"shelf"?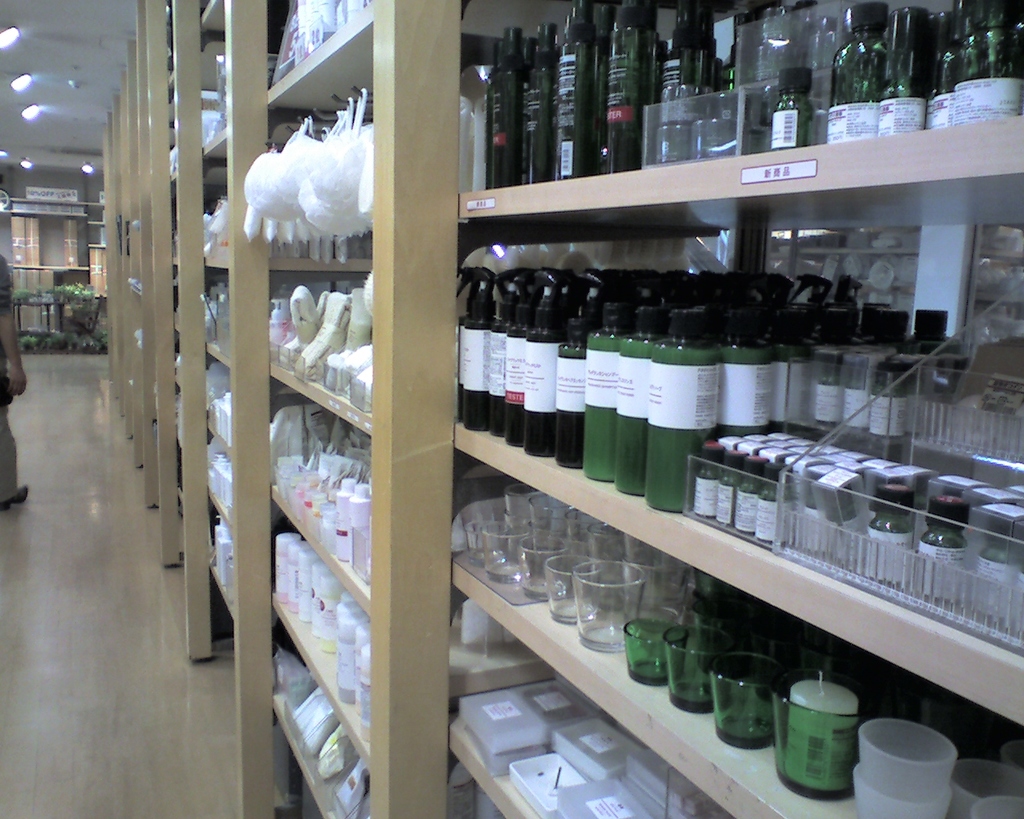
locate(270, 613, 374, 818)
